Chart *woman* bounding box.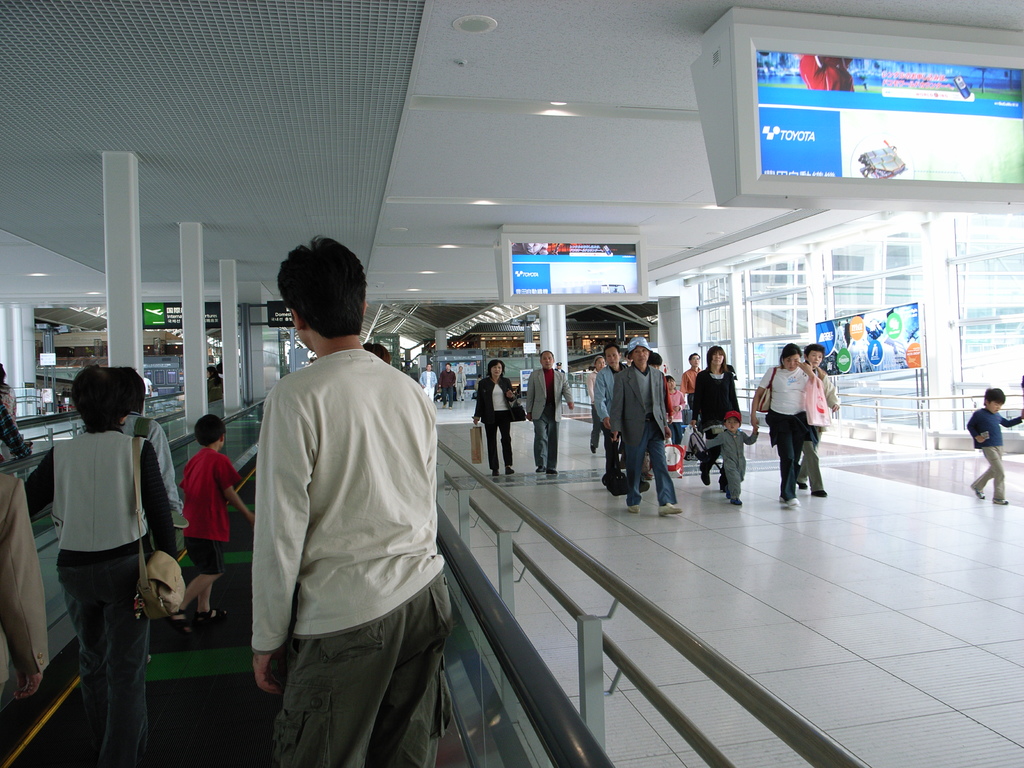
Charted: {"x1": 751, "y1": 345, "x2": 822, "y2": 508}.
